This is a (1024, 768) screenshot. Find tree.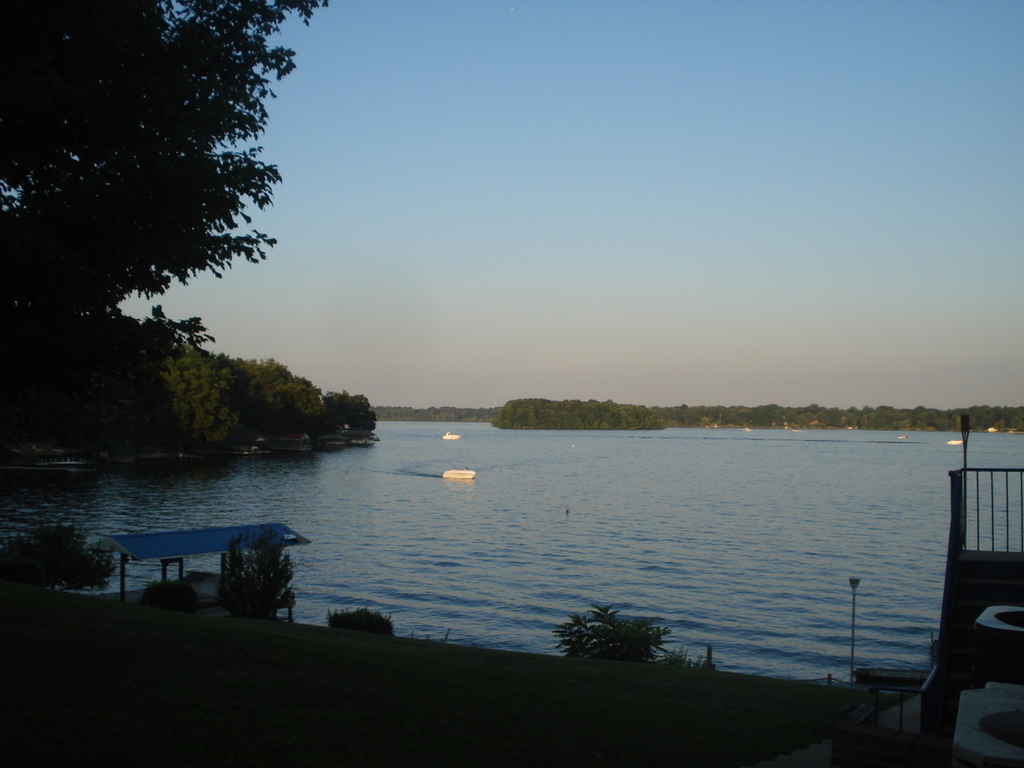
Bounding box: locate(0, 0, 340, 469).
